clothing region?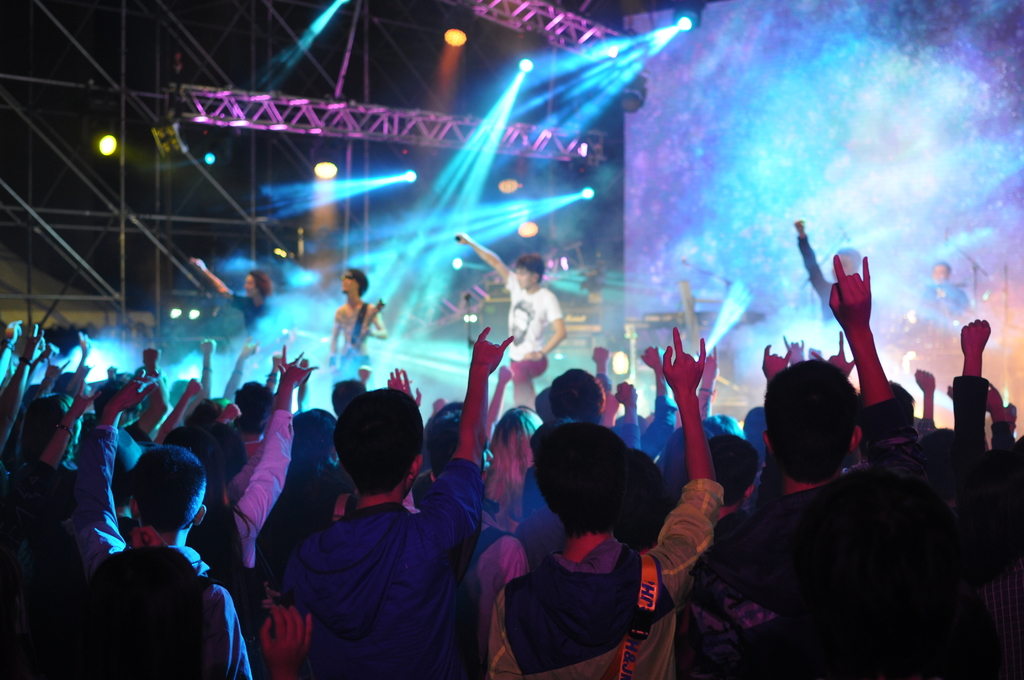
(916, 279, 972, 328)
